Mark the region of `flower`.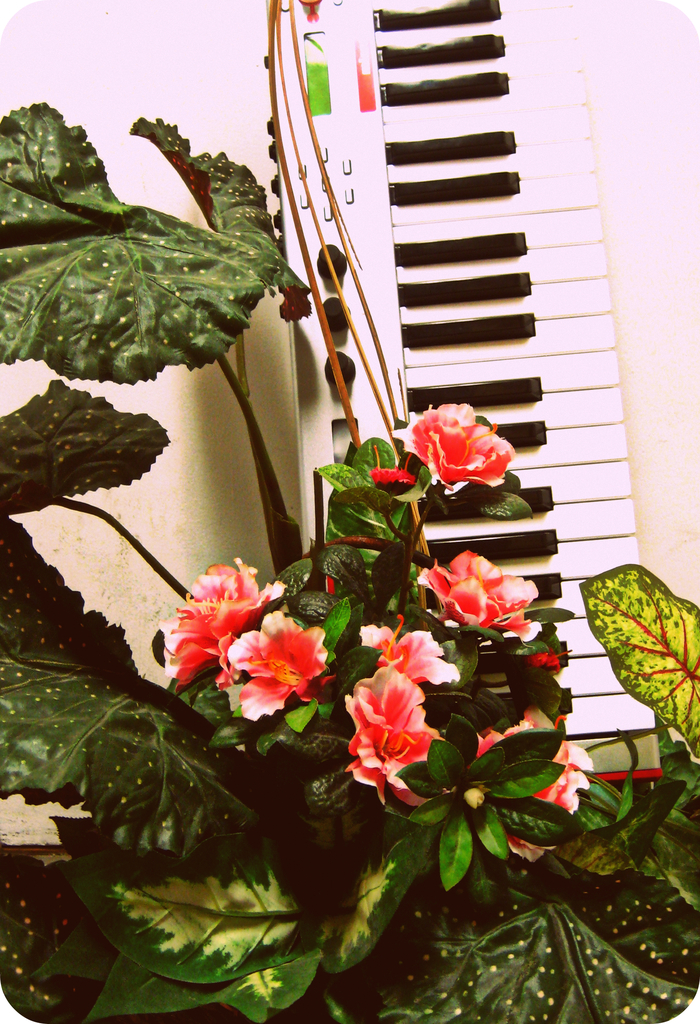
Region: pyautogui.locateOnScreen(336, 636, 441, 796).
